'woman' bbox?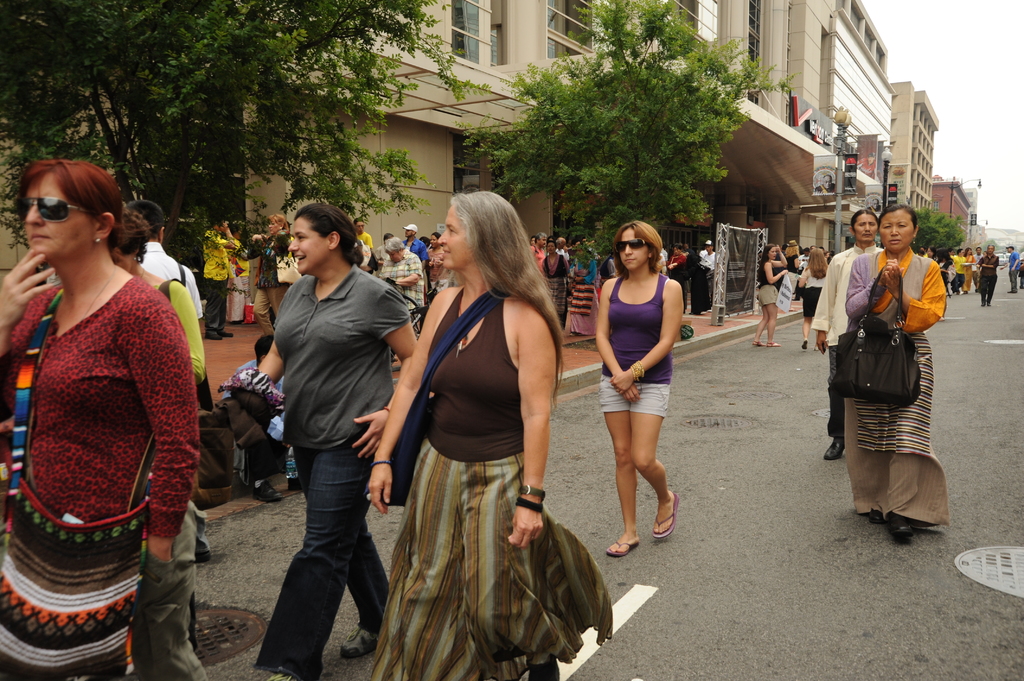
box=[372, 176, 573, 680]
